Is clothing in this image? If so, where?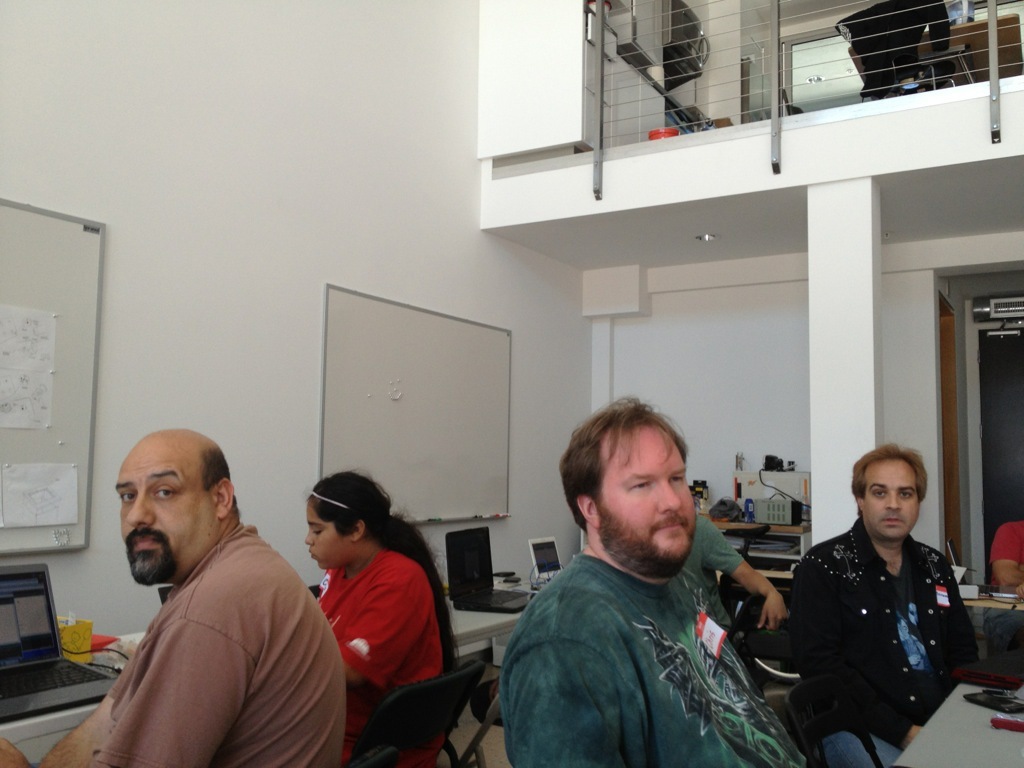
Yes, at (777,492,972,764).
